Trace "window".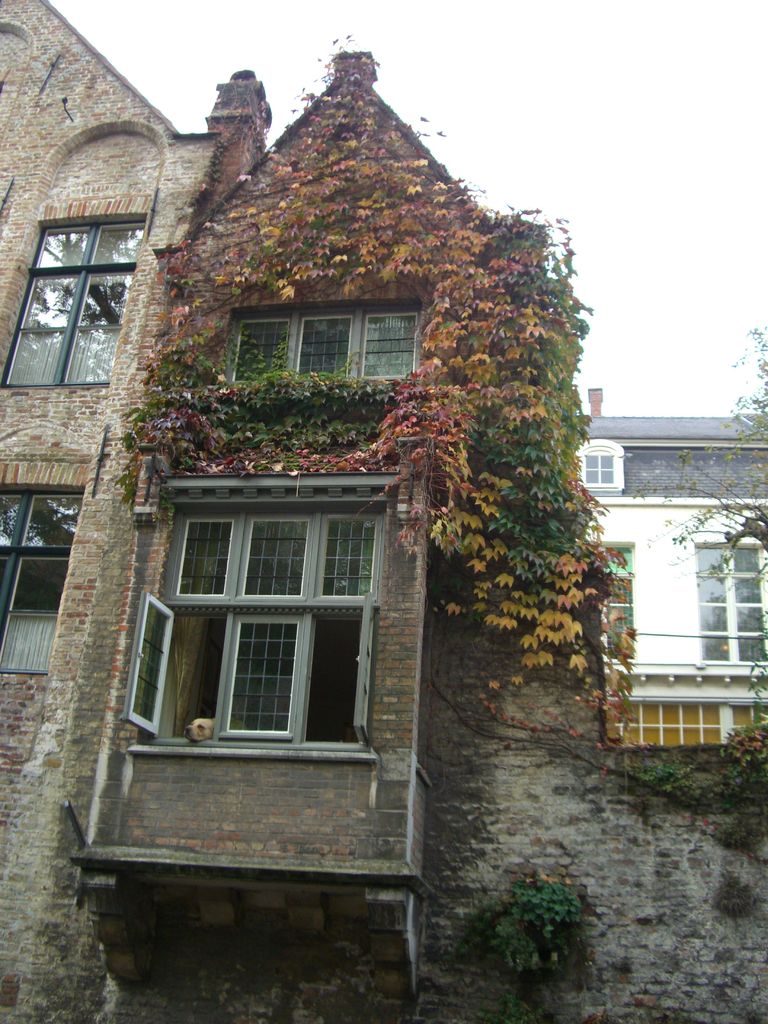
Traced to box(3, 218, 145, 393).
